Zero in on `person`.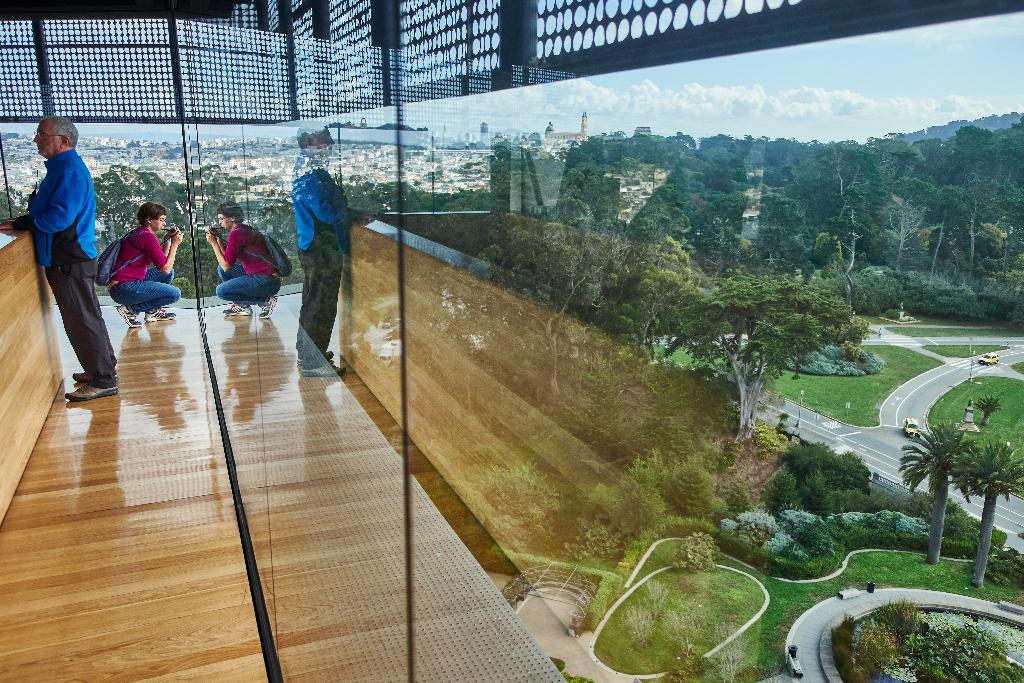
Zeroed in: 0 112 120 404.
